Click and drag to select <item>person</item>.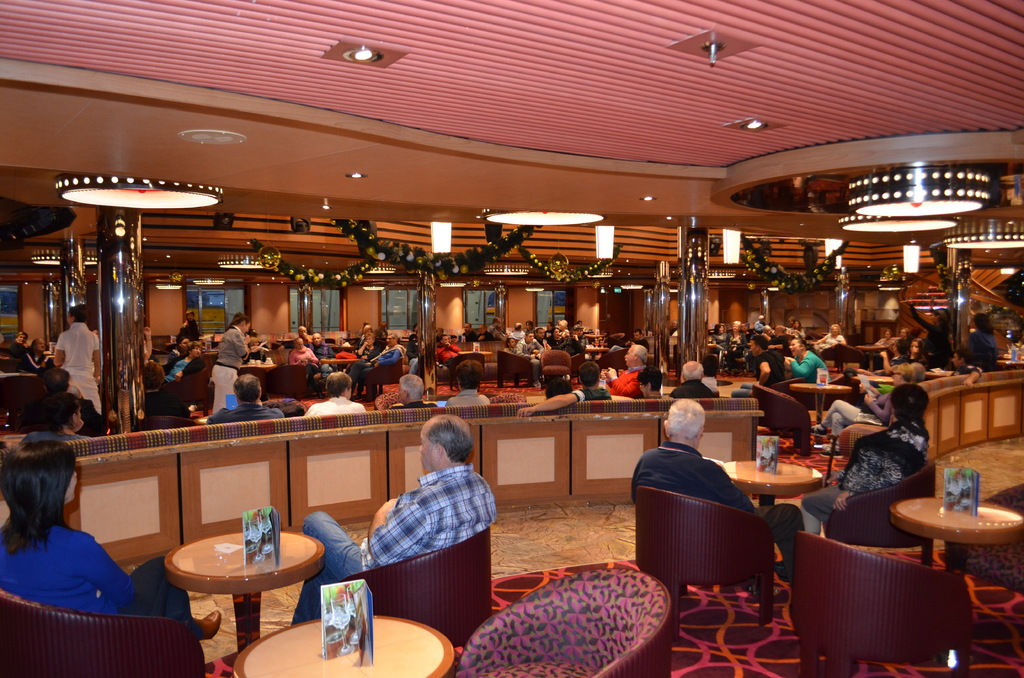
Selection: l=627, t=396, r=805, b=595.
